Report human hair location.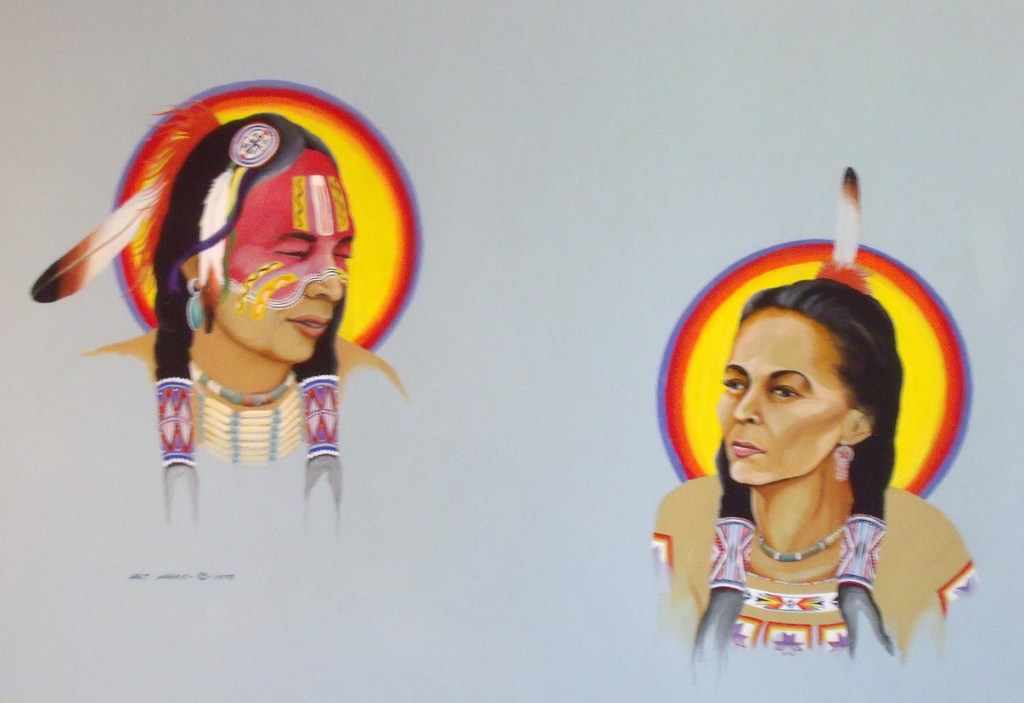
Report: <bbox>150, 111, 355, 525</bbox>.
